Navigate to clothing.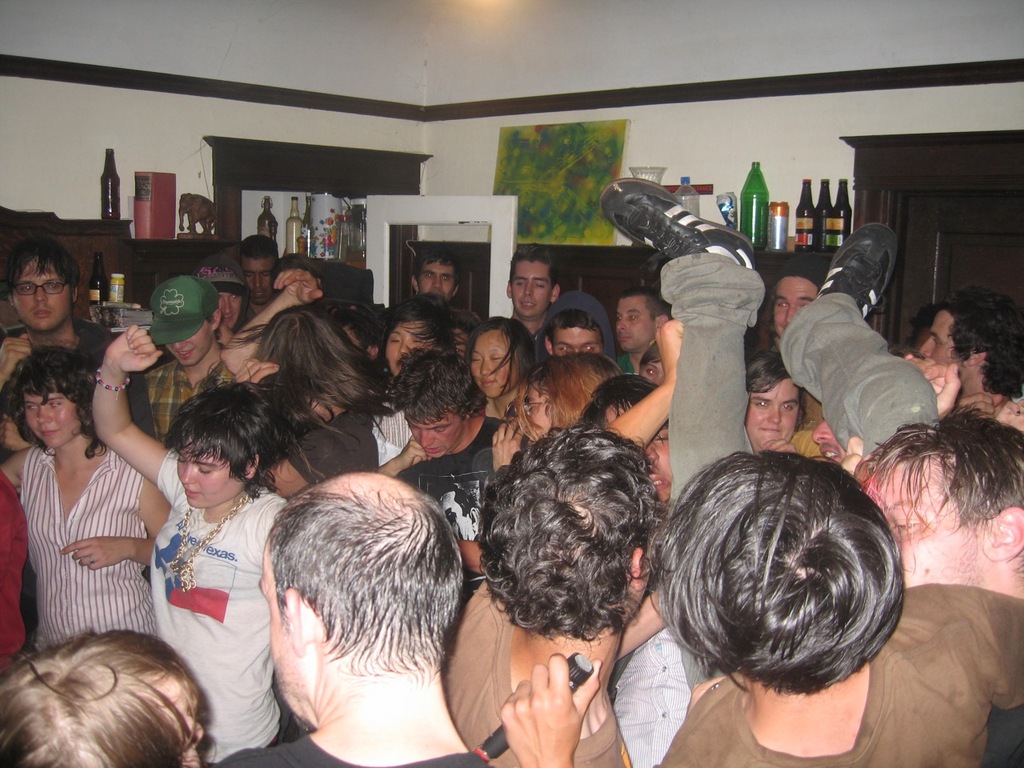
Navigation target: crop(217, 730, 493, 767).
